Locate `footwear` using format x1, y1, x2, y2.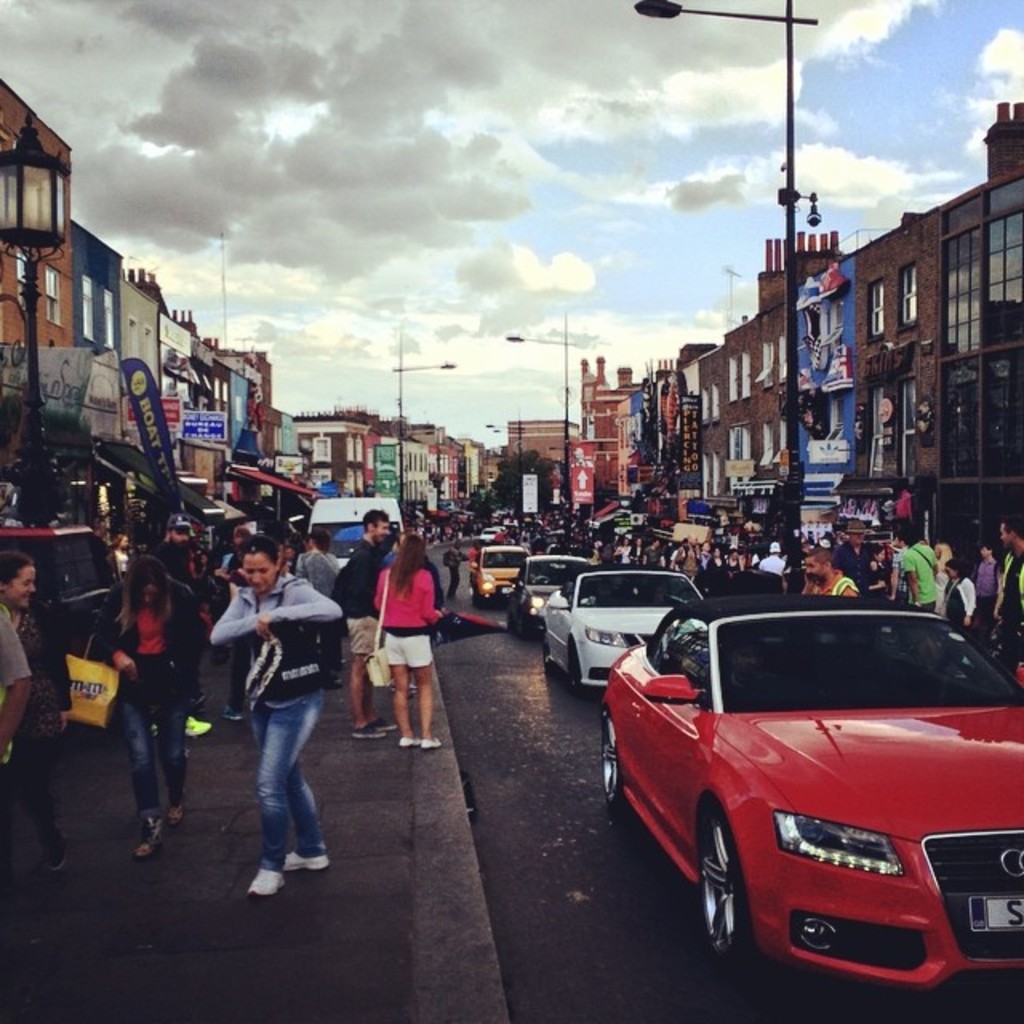
275, 850, 330, 872.
